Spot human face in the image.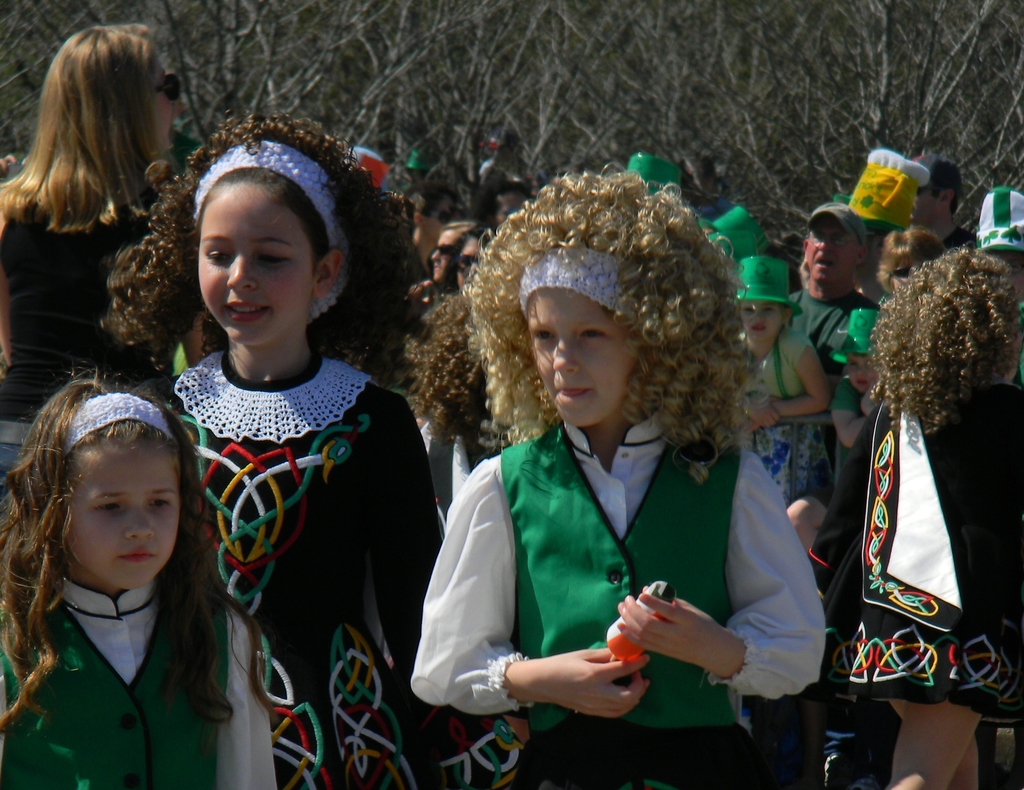
human face found at rect(522, 293, 627, 433).
